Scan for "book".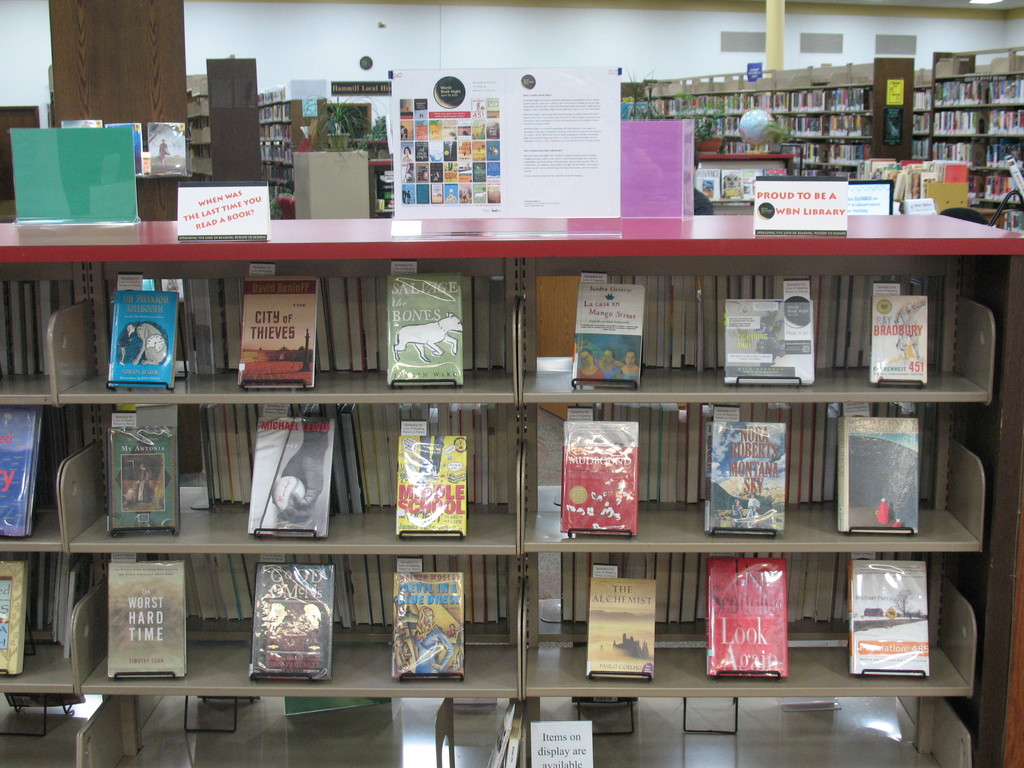
Scan result: box=[724, 299, 810, 386].
